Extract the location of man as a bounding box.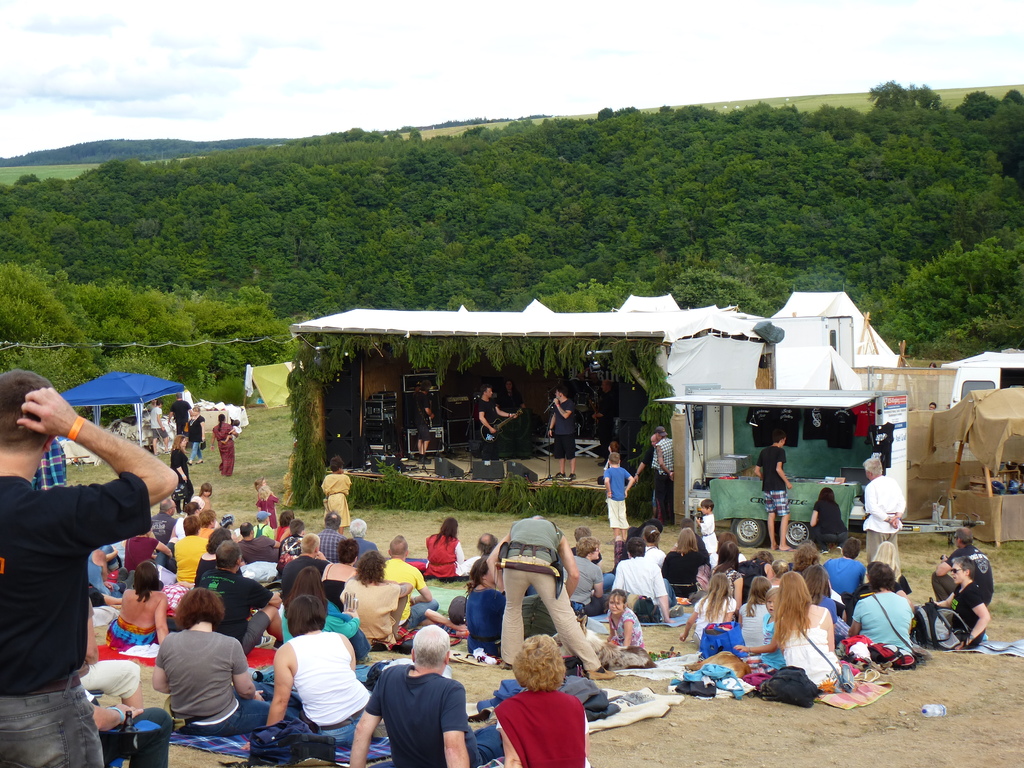
Rect(607, 538, 675, 623).
